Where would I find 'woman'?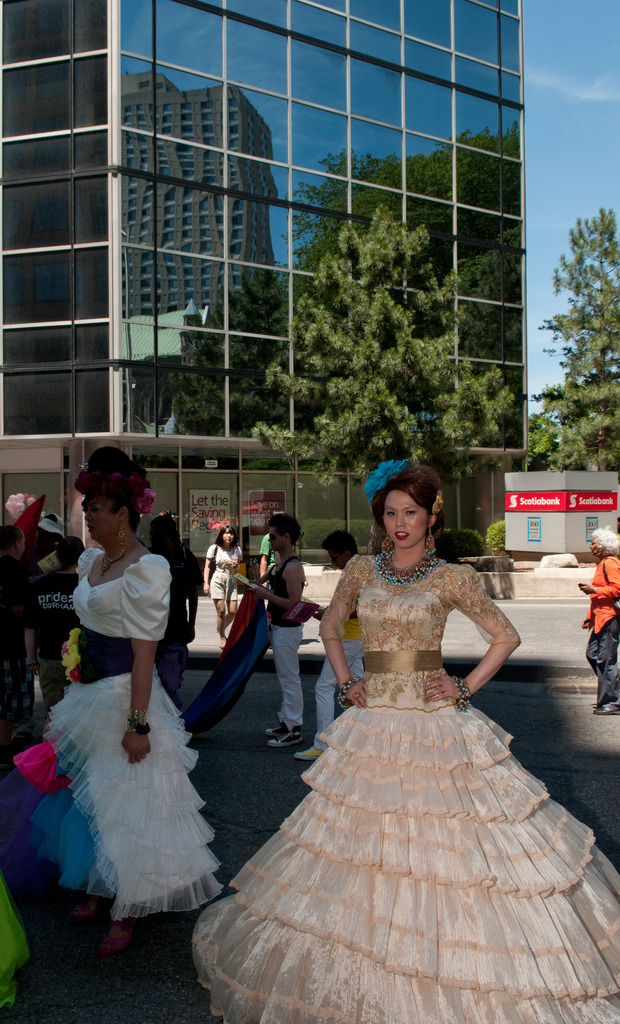
At BBox(44, 445, 221, 948).
